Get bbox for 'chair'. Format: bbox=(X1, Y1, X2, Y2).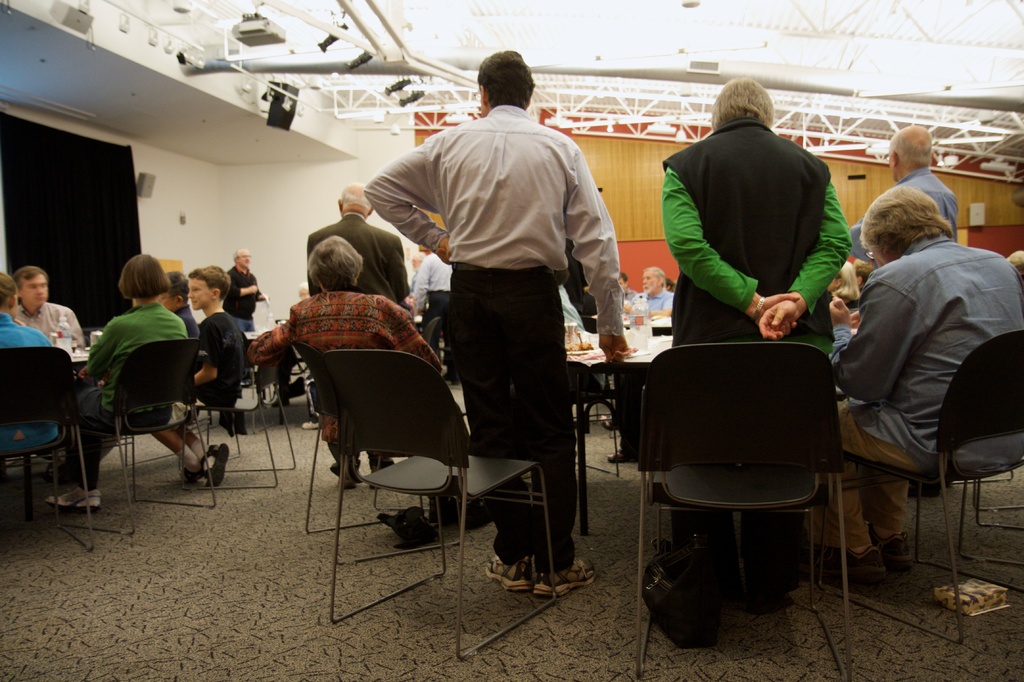
bbox=(631, 346, 854, 681).
